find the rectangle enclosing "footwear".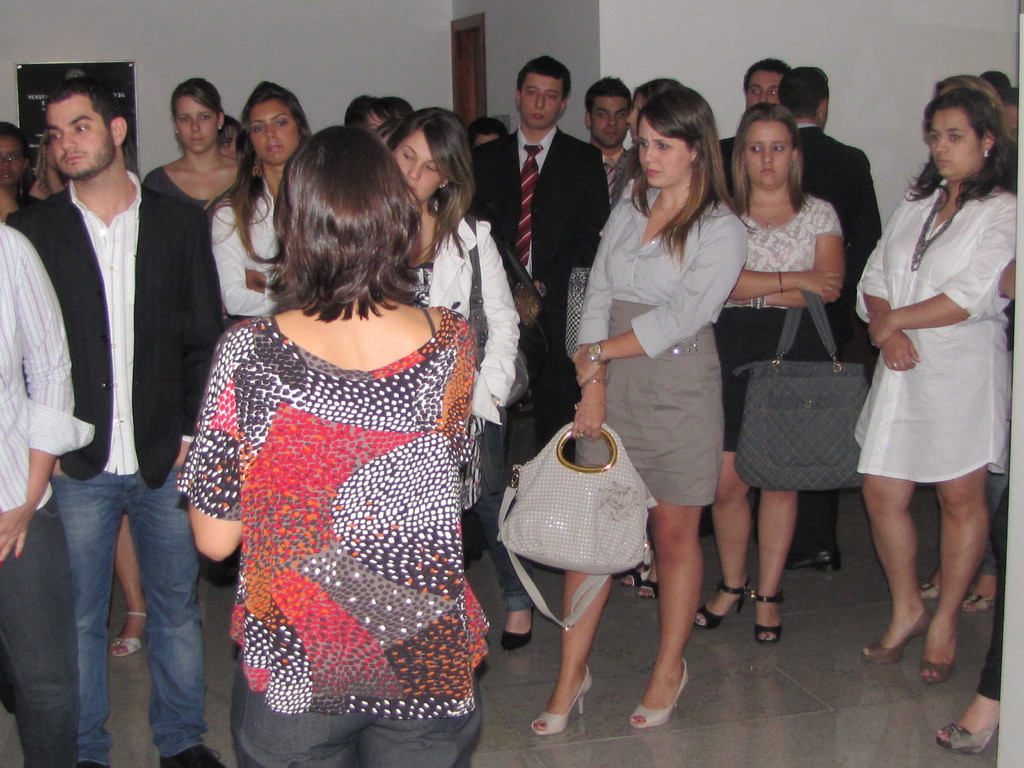
[535, 651, 604, 741].
